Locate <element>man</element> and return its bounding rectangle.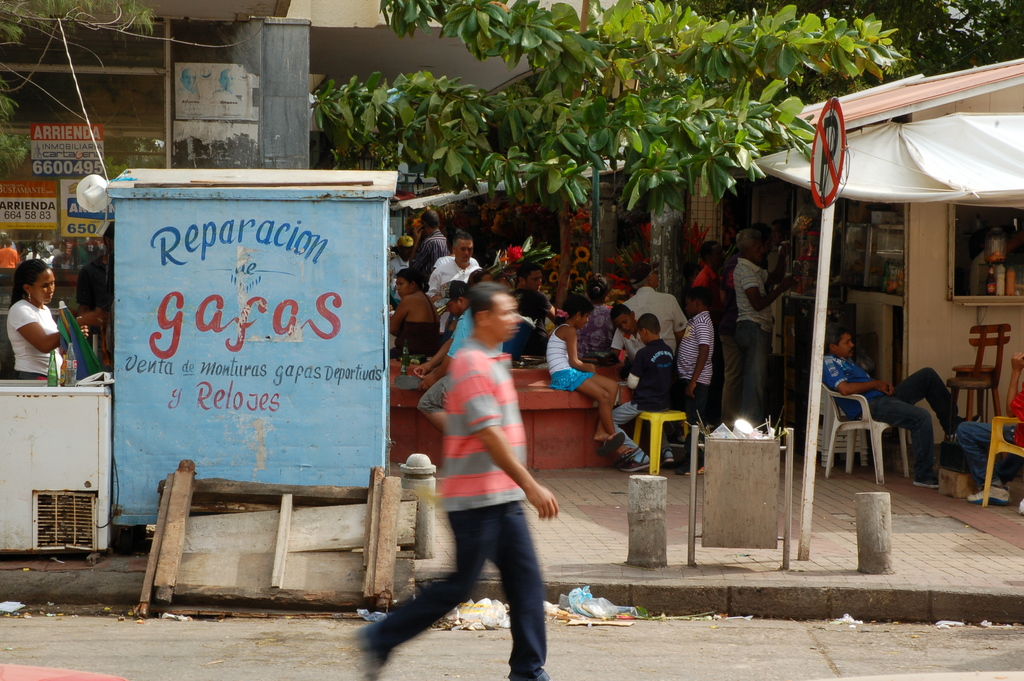
Rect(387, 278, 568, 675).
